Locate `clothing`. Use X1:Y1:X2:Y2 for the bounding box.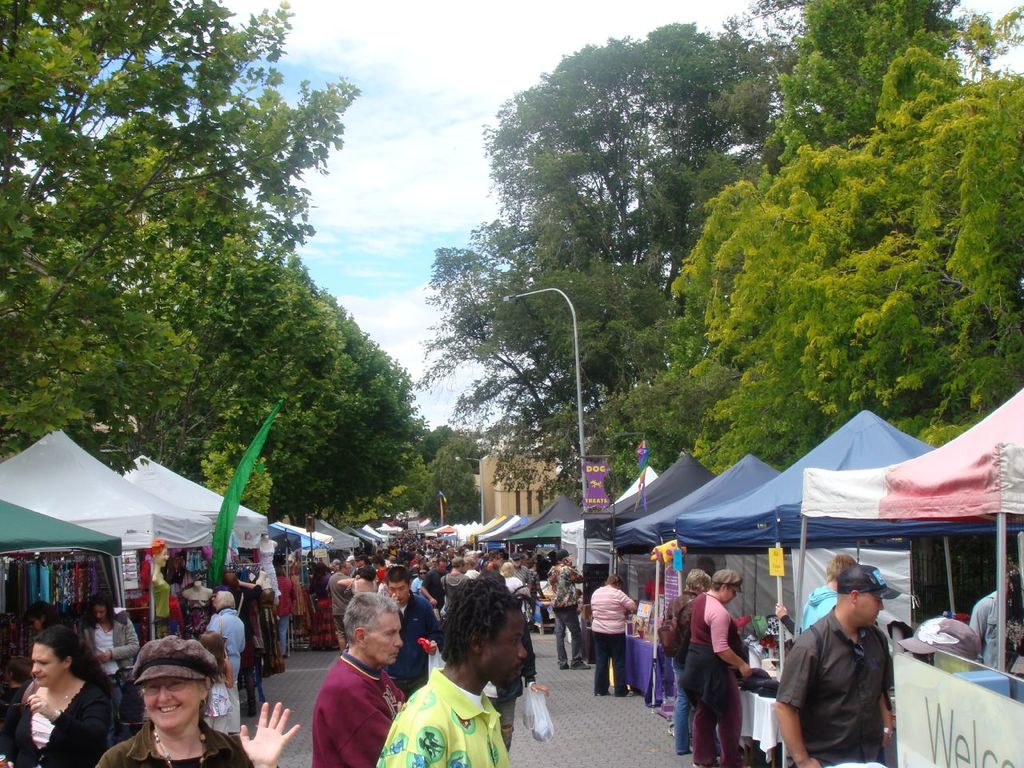
340:575:384:599.
